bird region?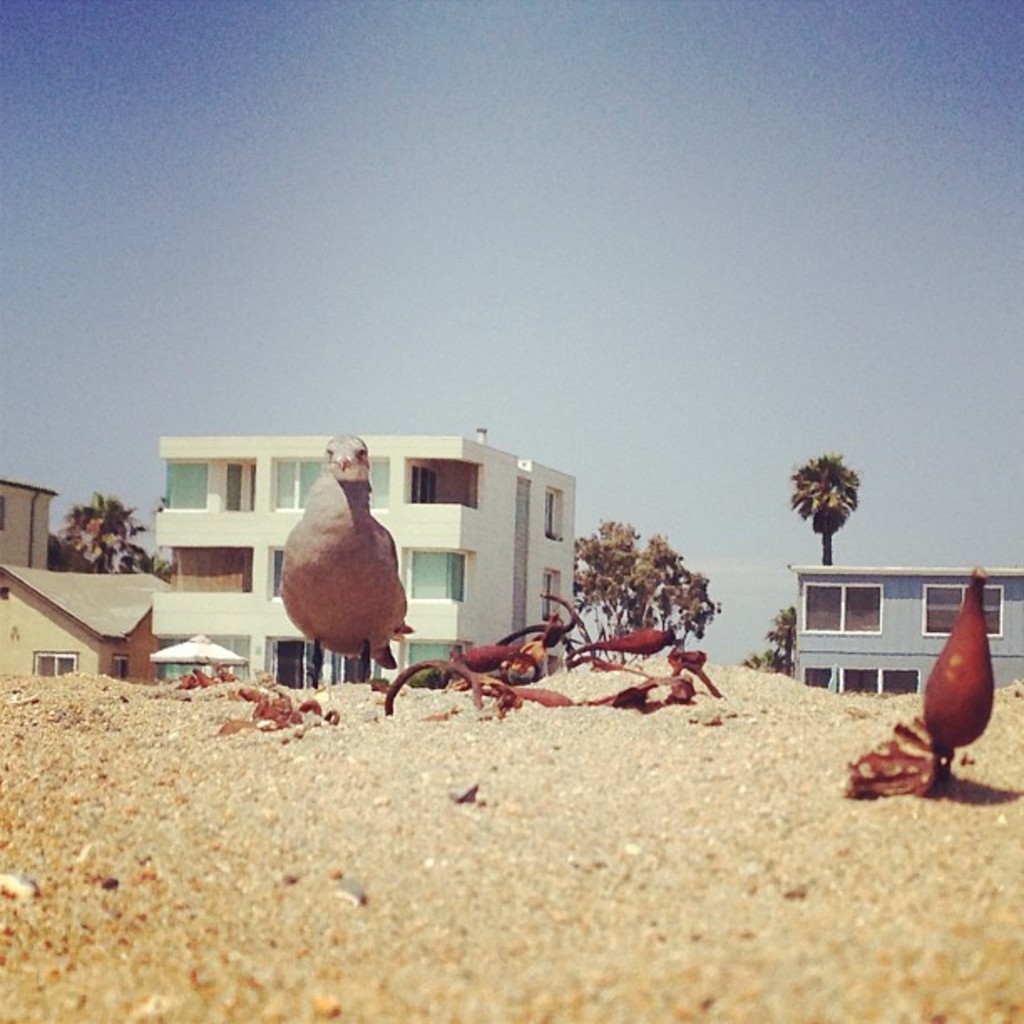
[x1=569, y1=626, x2=688, y2=663]
